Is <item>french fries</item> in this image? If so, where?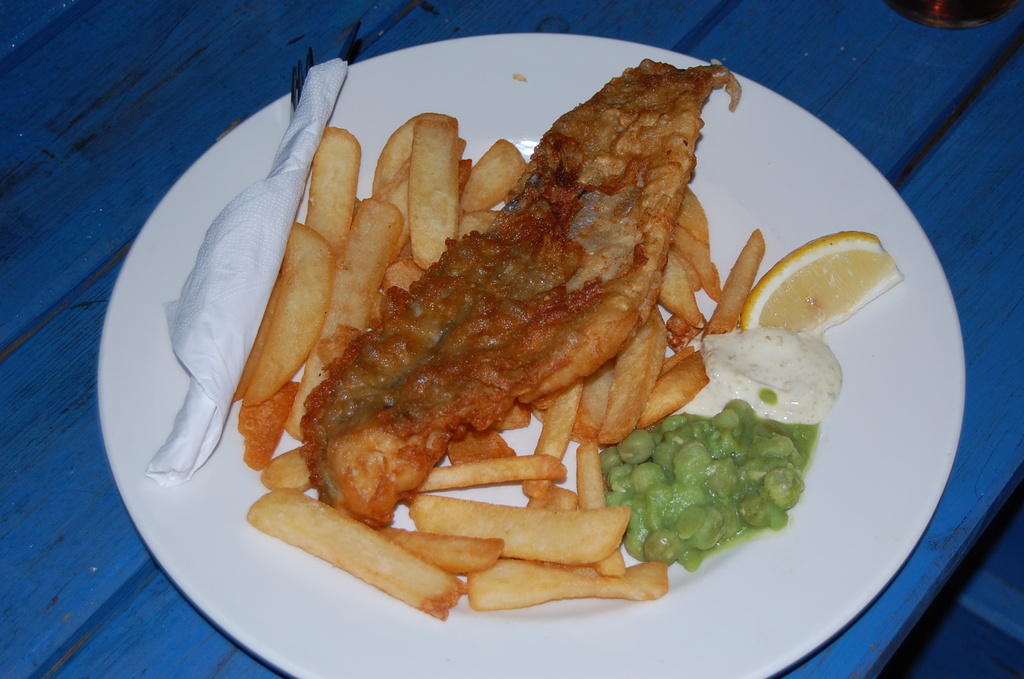
Yes, at (364,525,509,578).
